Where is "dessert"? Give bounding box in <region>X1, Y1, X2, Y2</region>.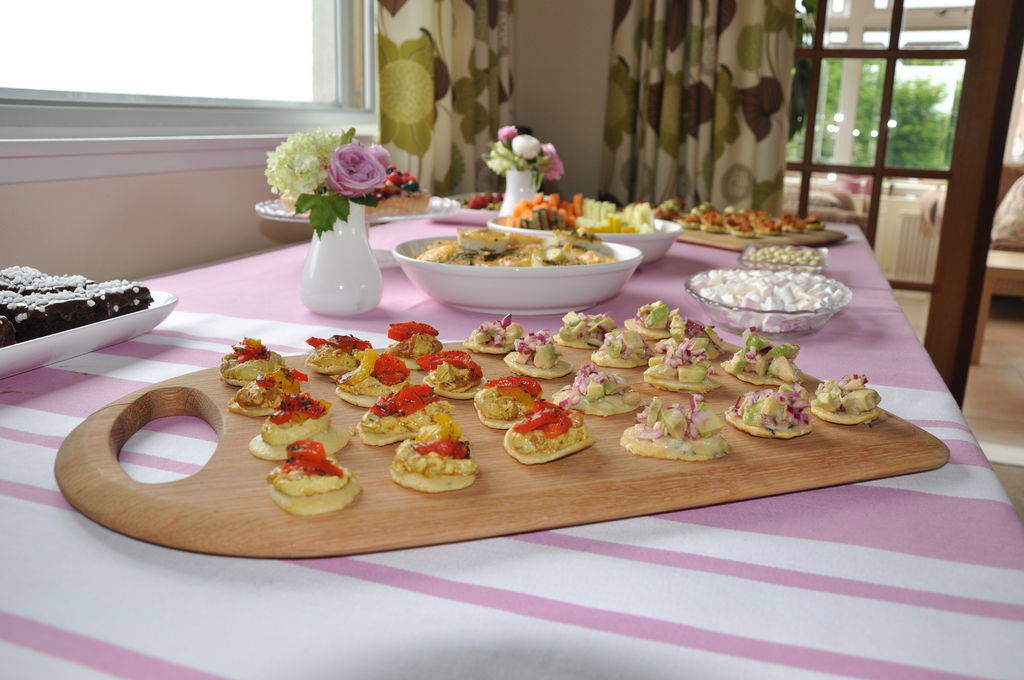
<region>483, 369, 536, 425</region>.
